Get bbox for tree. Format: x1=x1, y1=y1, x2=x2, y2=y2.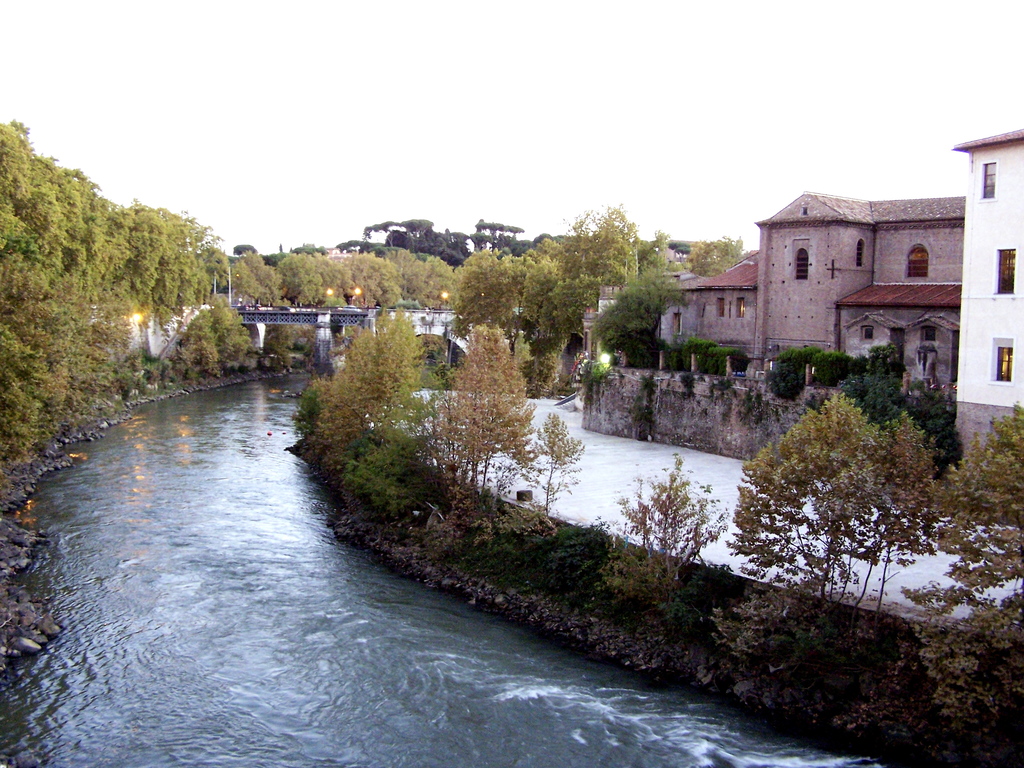
x1=276, y1=252, x2=329, y2=309.
